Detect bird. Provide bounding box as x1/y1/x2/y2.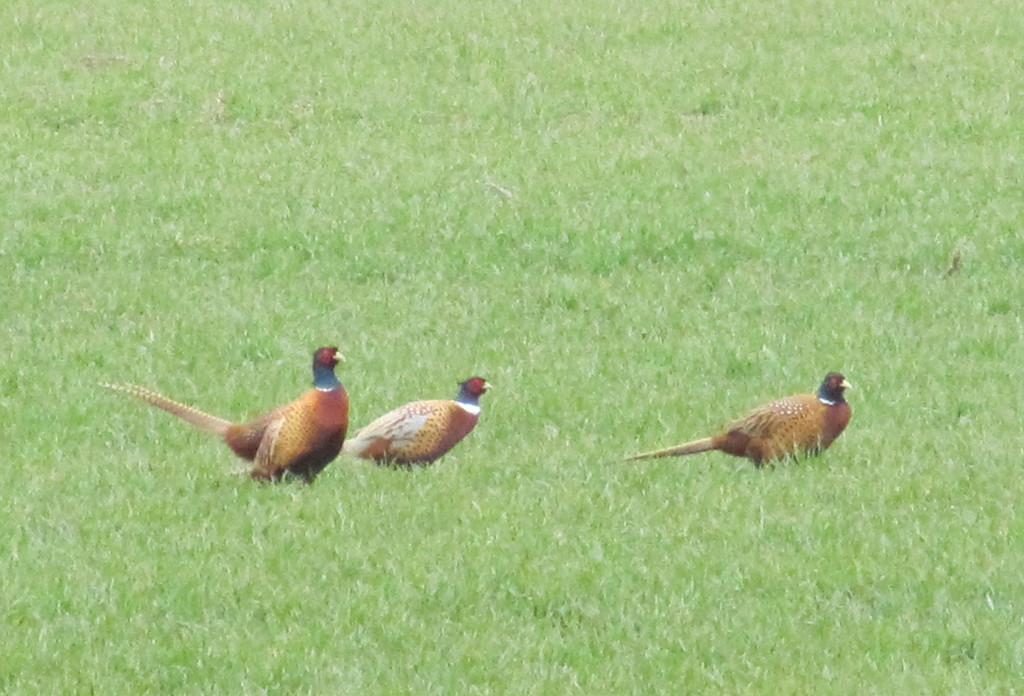
94/346/348/487.
